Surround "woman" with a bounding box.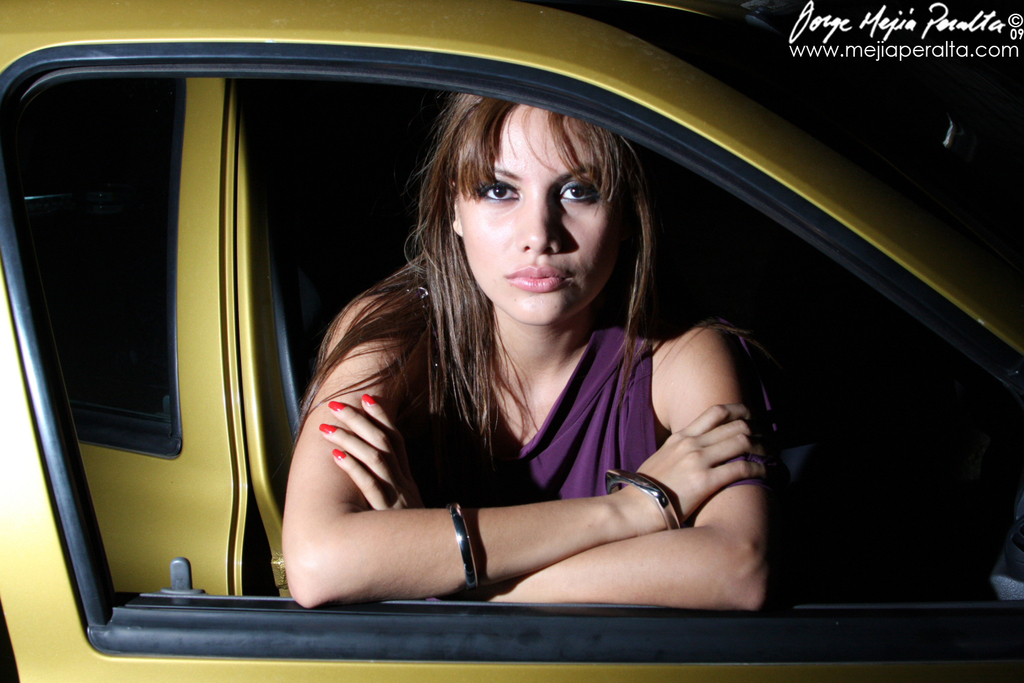
BBox(288, 113, 750, 641).
